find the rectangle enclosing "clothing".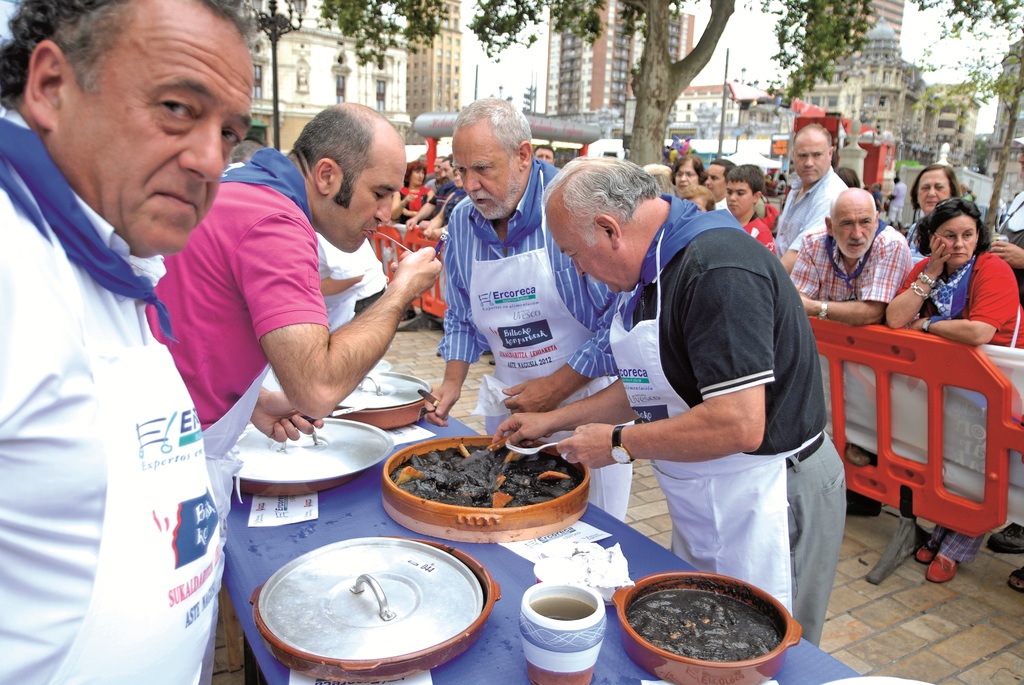
<box>433,182,452,222</box>.
